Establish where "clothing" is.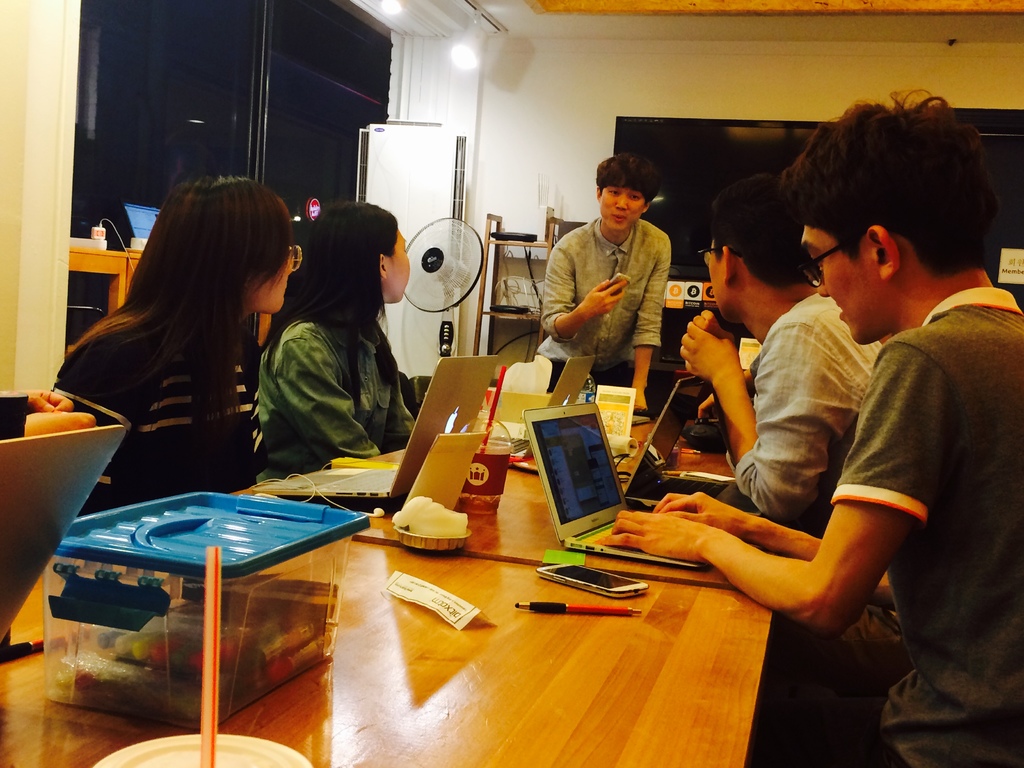
Established at 232 294 421 490.
